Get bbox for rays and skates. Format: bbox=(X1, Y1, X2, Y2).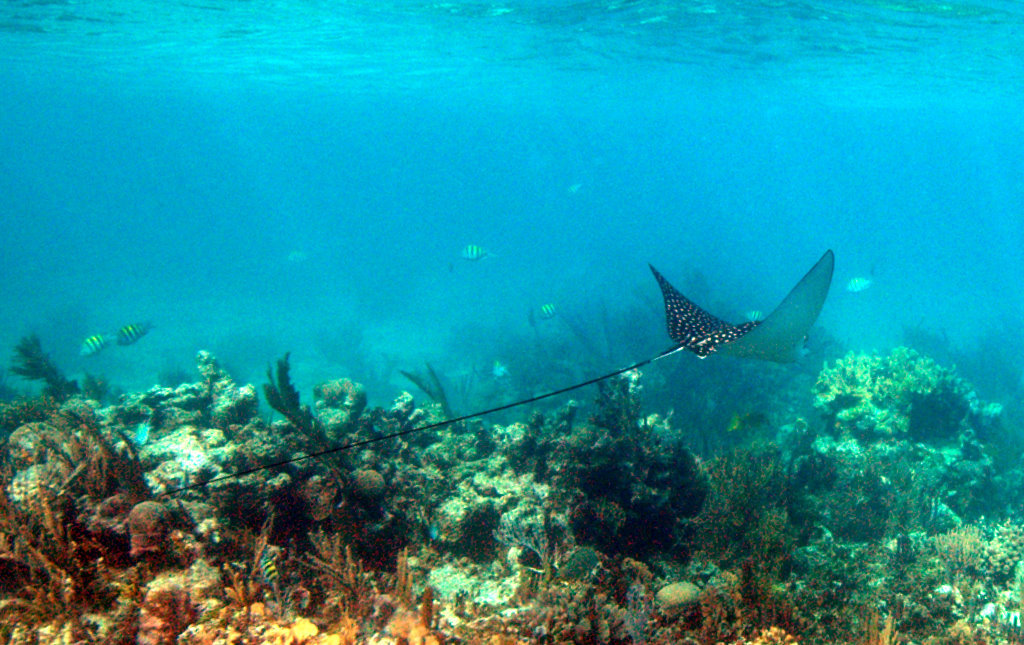
bbox=(154, 249, 841, 503).
